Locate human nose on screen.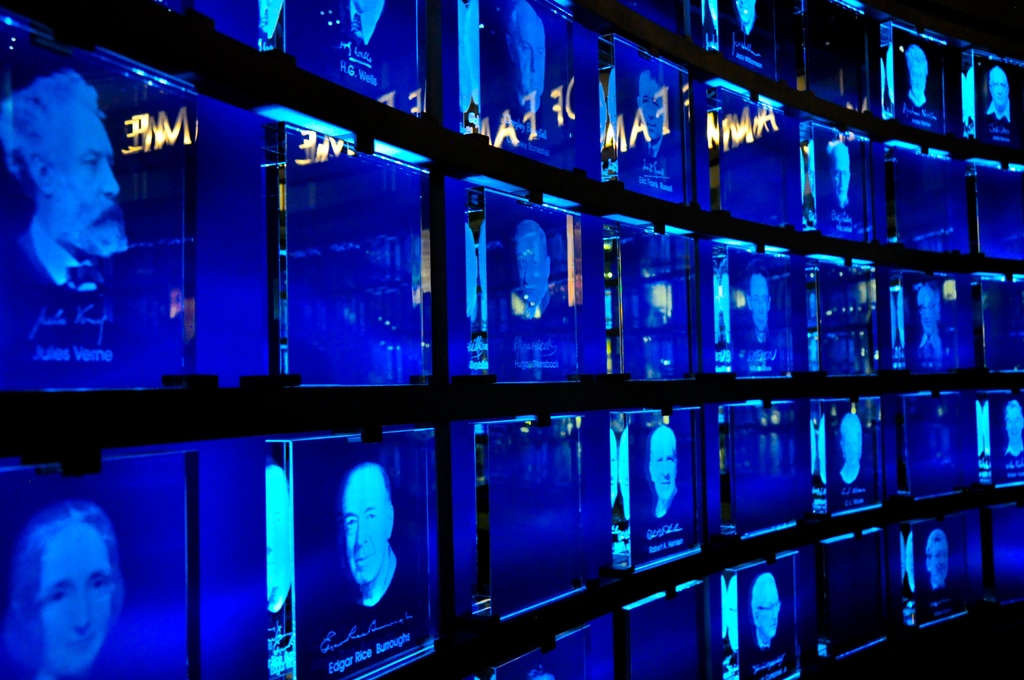
On screen at [755,295,766,313].
